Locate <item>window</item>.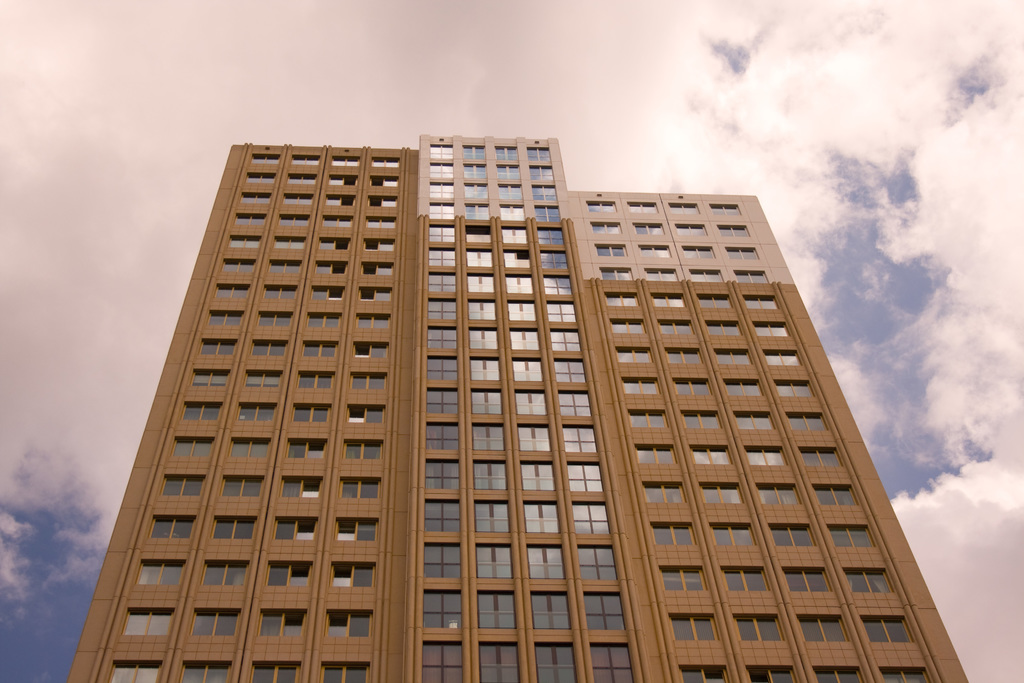
Bounding box: box=[591, 222, 630, 235].
